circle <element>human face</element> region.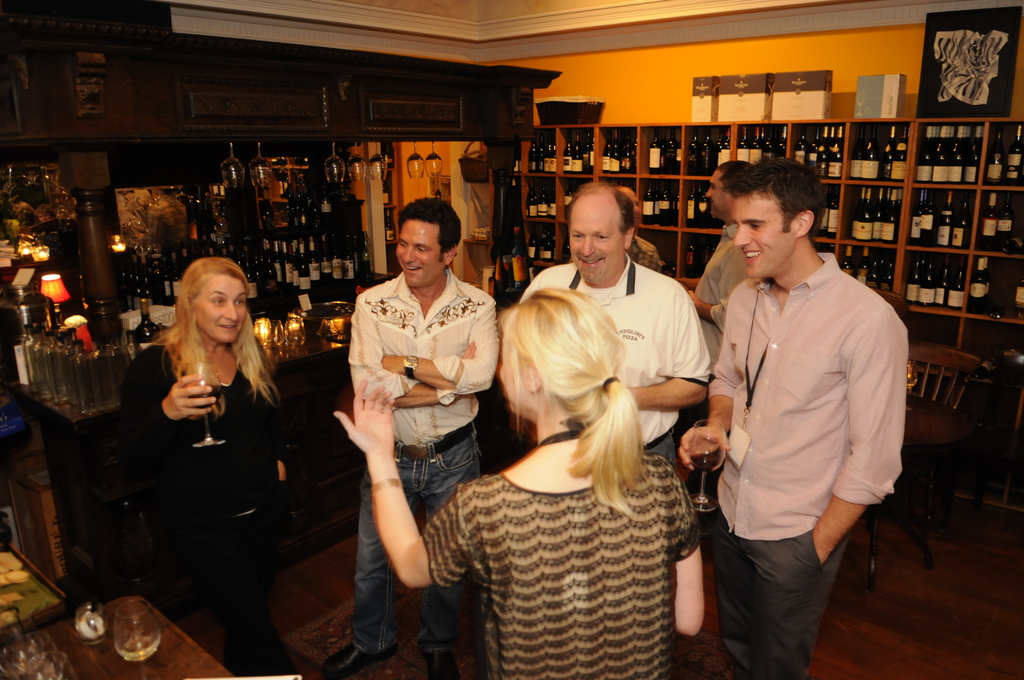
Region: left=568, top=205, right=625, bottom=287.
